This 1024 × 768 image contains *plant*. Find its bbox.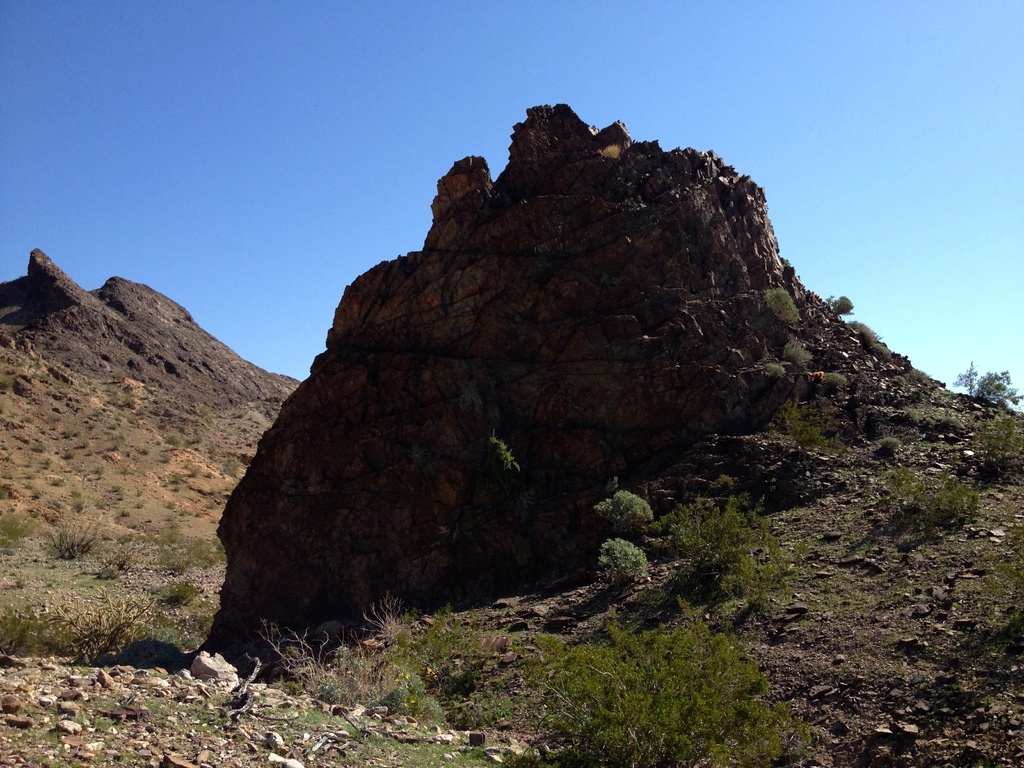
detection(593, 482, 656, 528).
